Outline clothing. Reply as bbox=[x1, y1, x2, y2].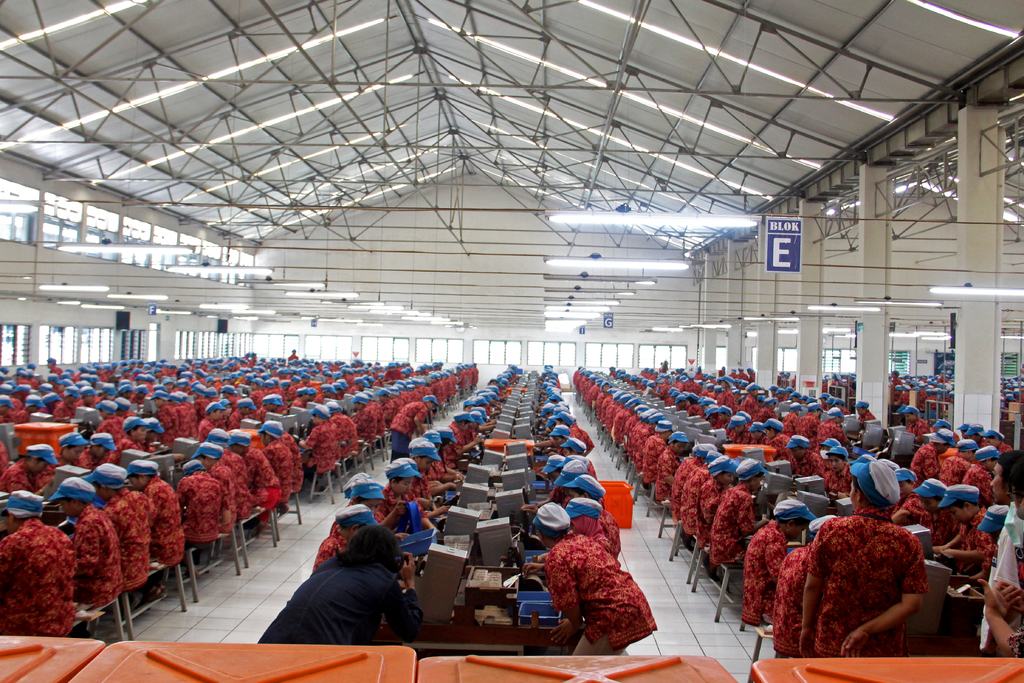
bbox=[968, 465, 991, 500].
